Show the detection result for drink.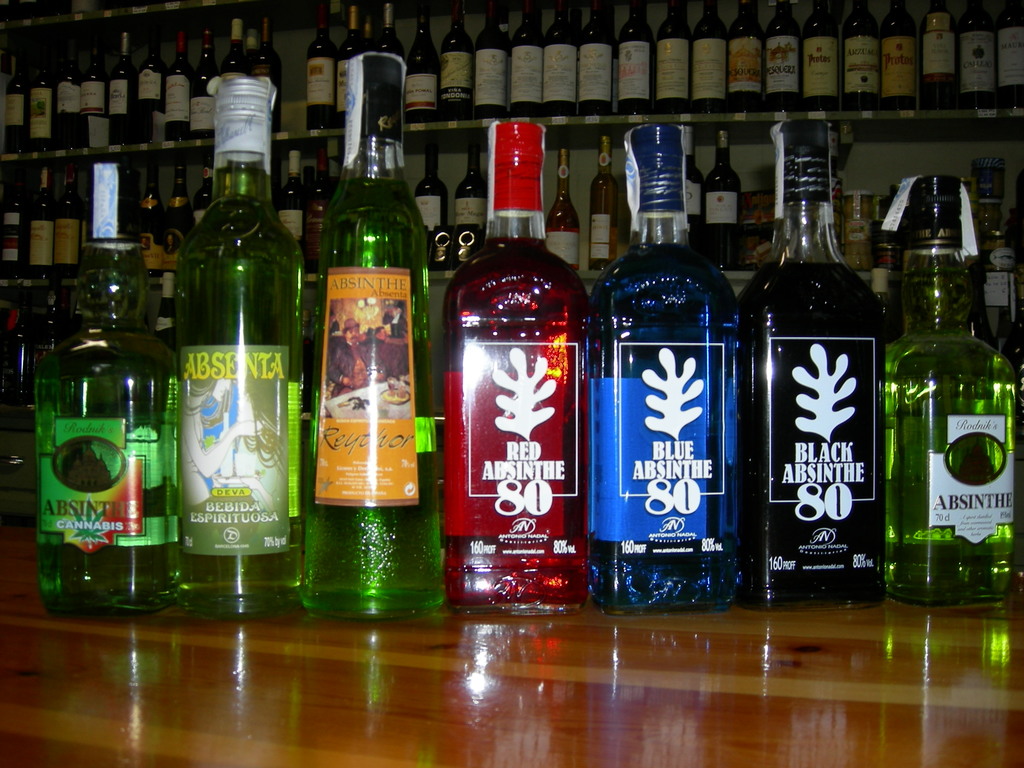
select_region(452, 139, 484, 267).
